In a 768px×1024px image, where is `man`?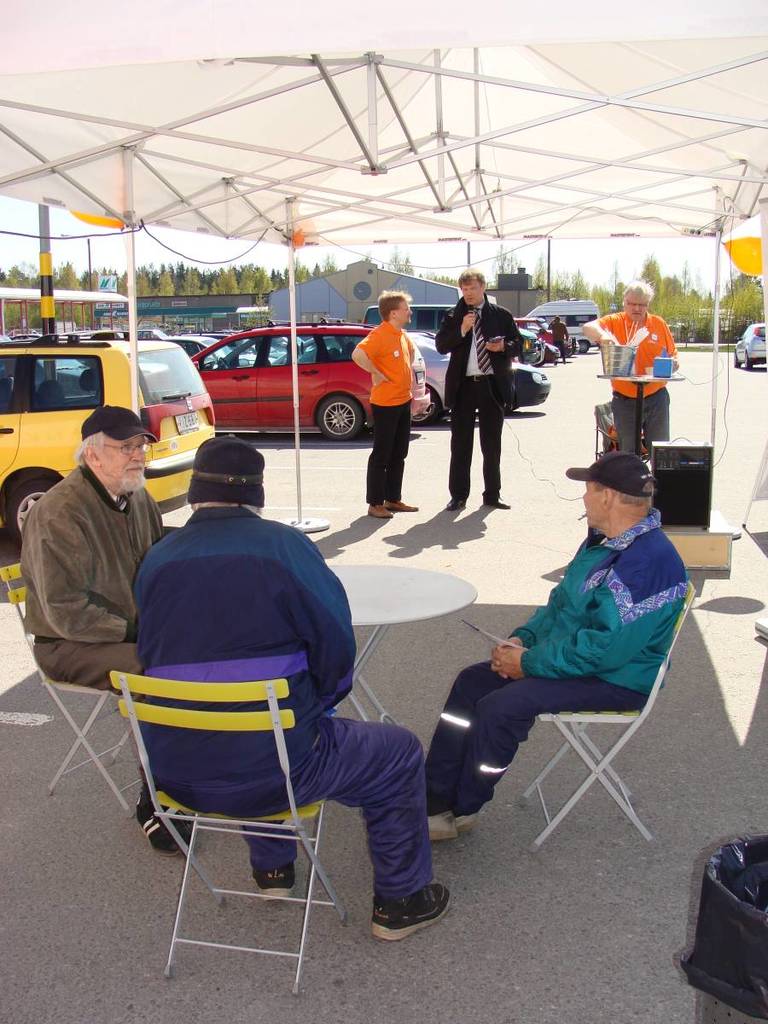
region(579, 282, 672, 456).
